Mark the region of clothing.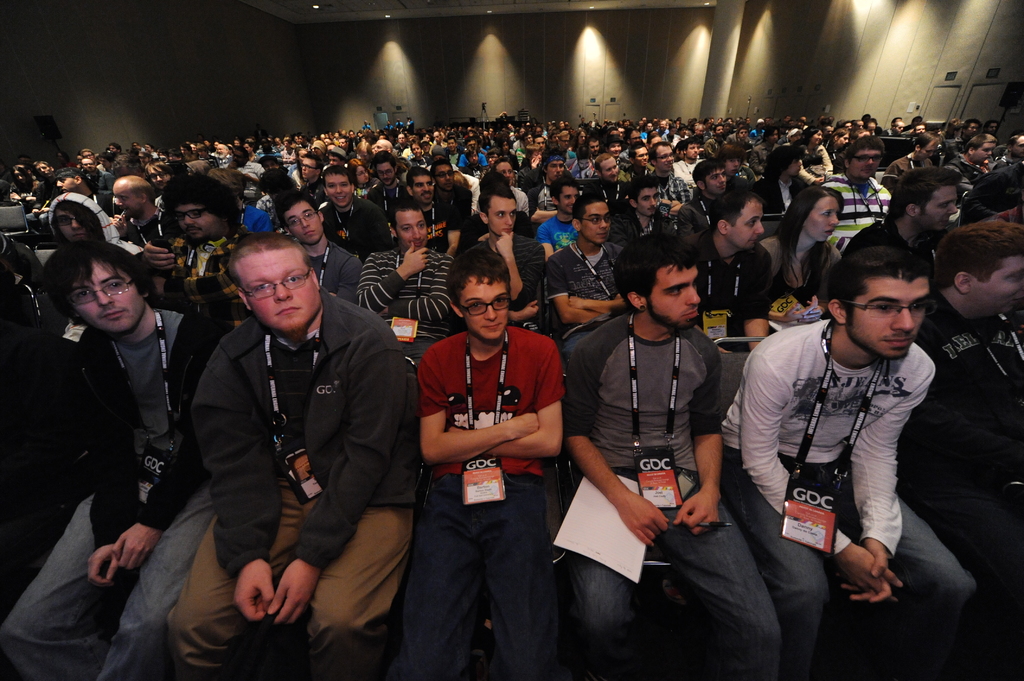
Region: rect(684, 193, 717, 218).
